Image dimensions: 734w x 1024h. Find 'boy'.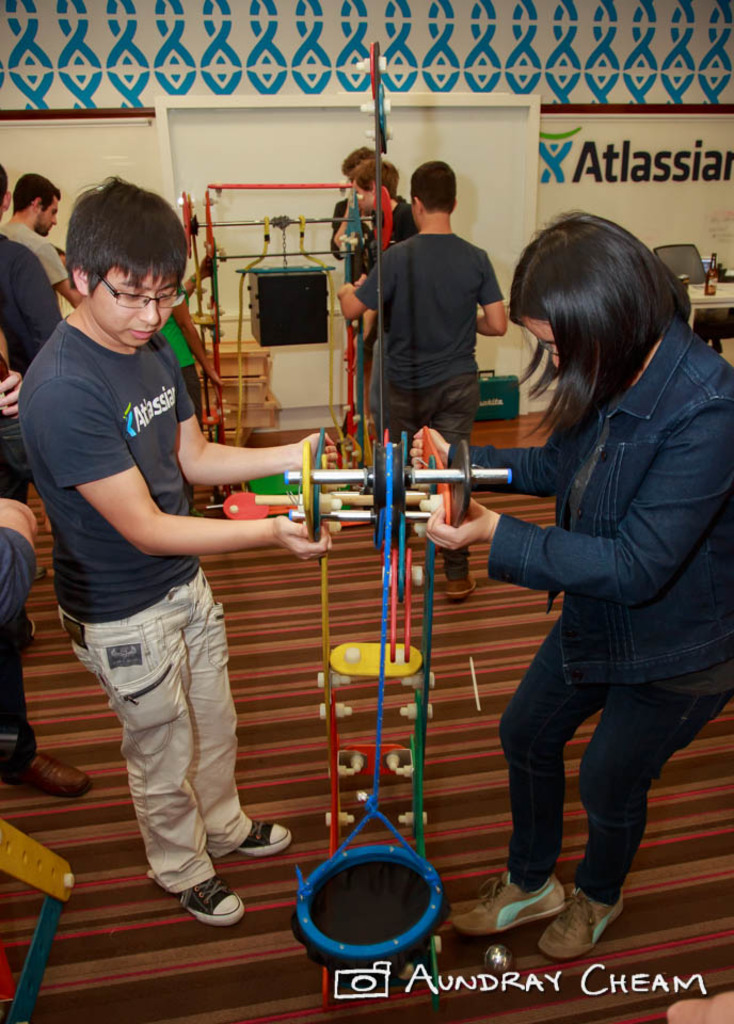
locate(12, 171, 341, 919).
